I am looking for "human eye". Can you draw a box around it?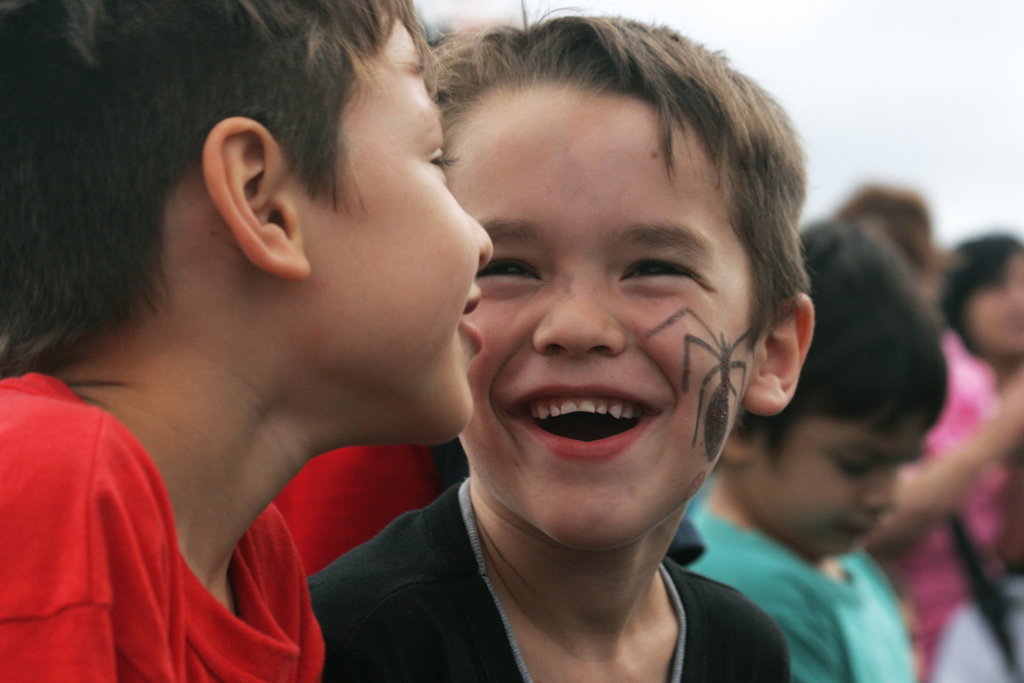
Sure, the bounding box is region(474, 248, 544, 294).
